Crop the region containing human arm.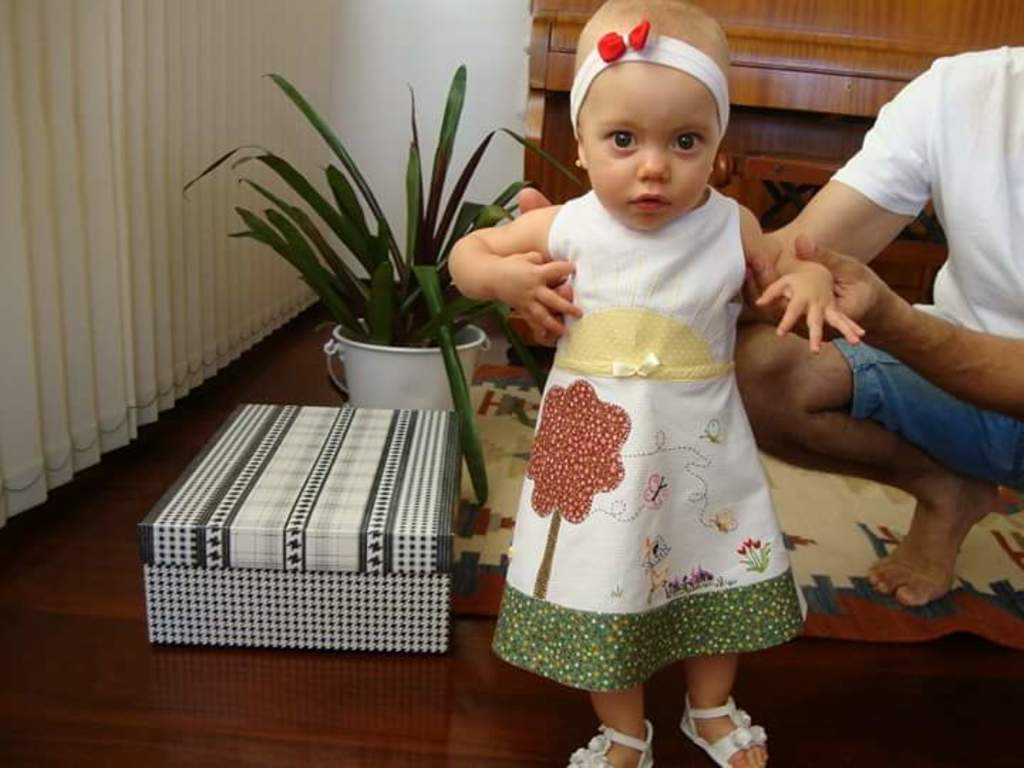
Crop region: [452,198,597,374].
